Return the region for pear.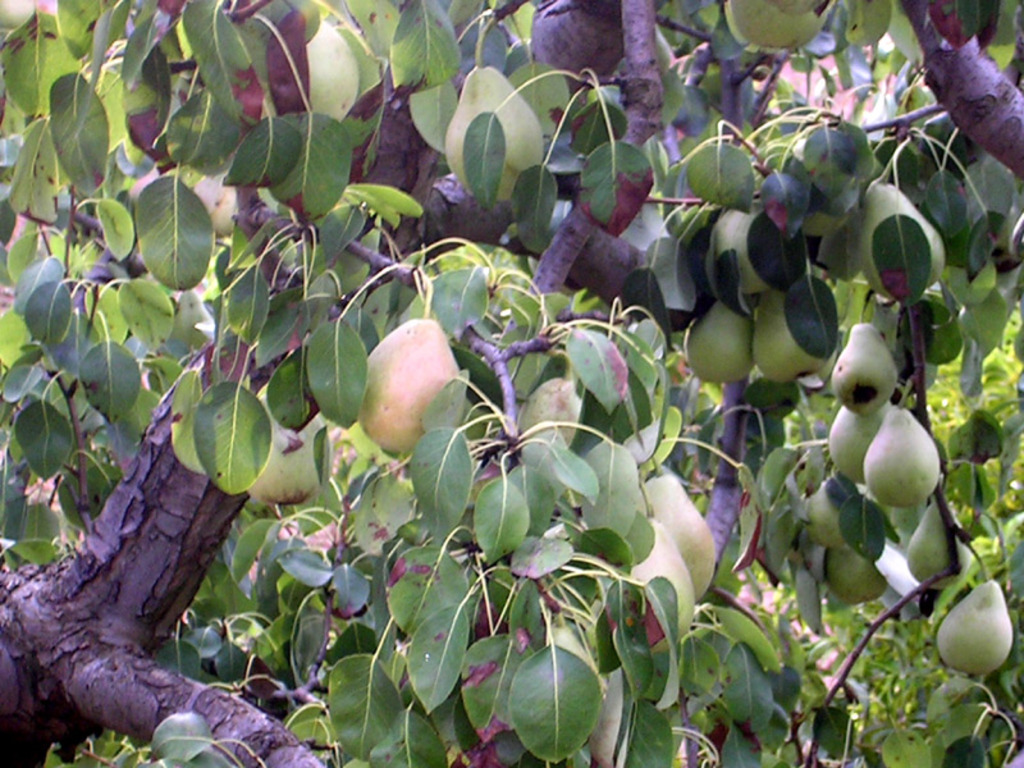
{"x1": 826, "y1": 294, "x2": 891, "y2": 416}.
